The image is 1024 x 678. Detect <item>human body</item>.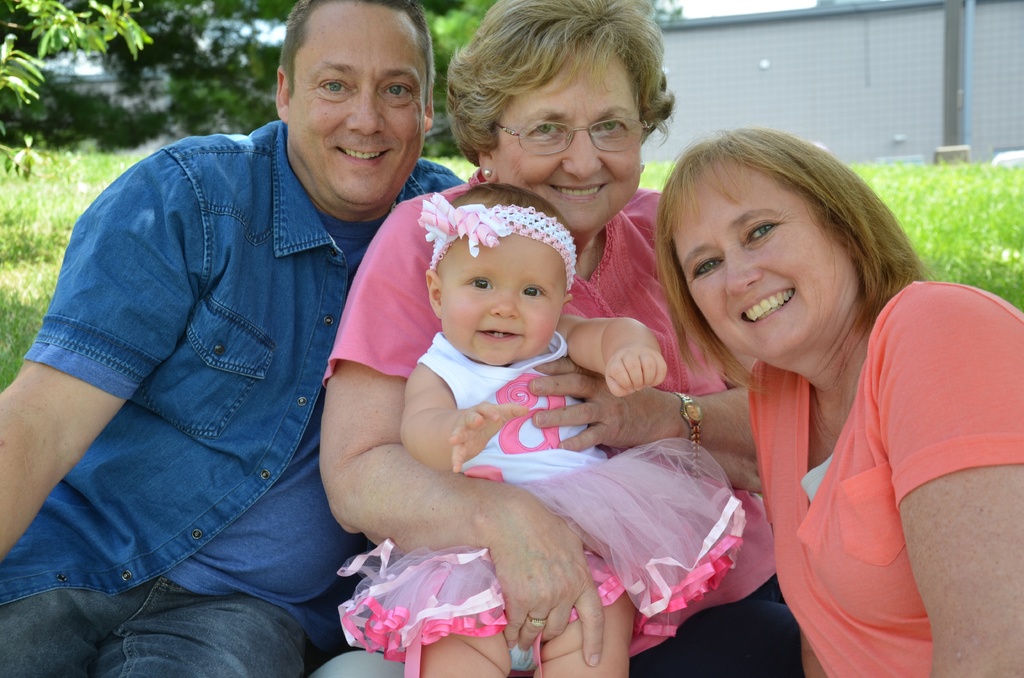
Detection: [0, 0, 466, 677].
